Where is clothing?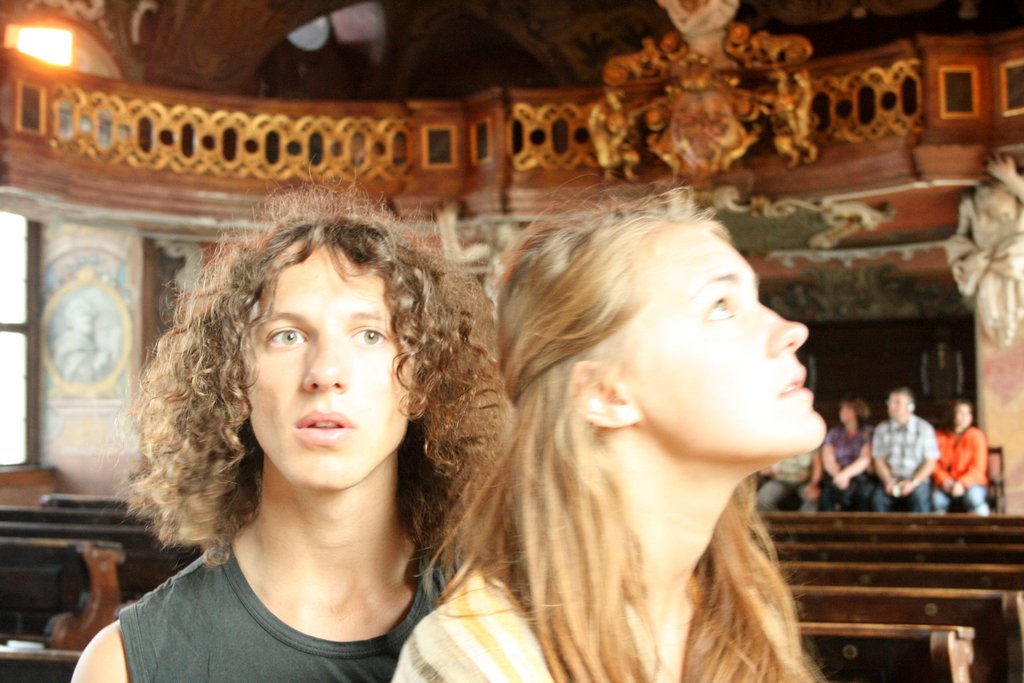
944 418 979 508.
